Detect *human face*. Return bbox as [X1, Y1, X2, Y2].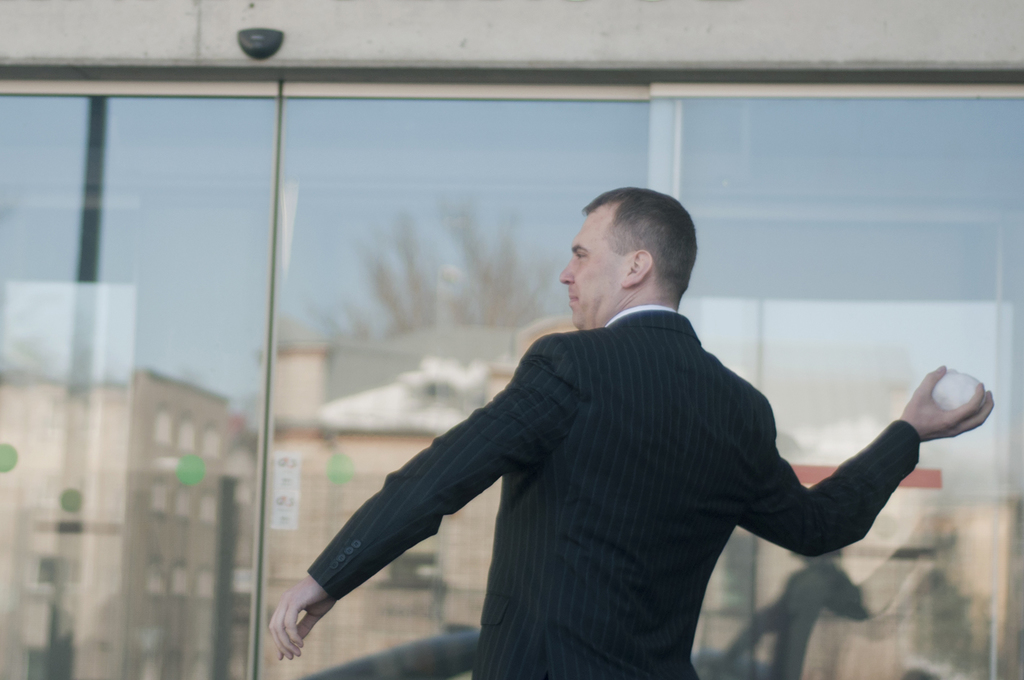
[561, 201, 632, 331].
